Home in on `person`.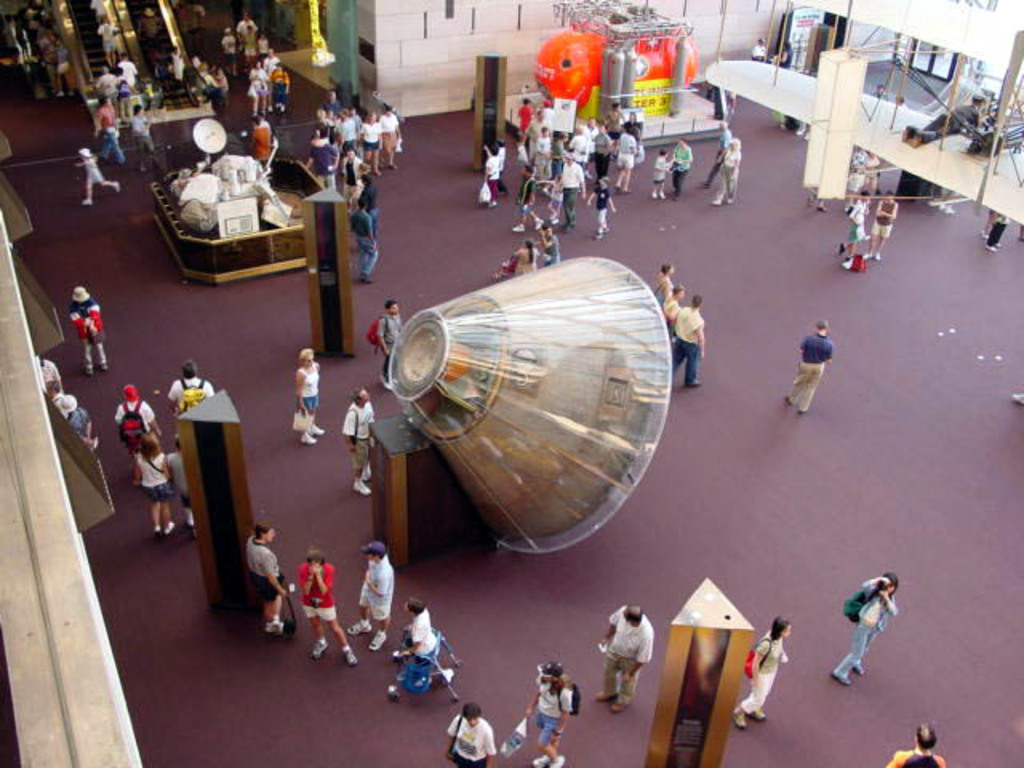
Homed in at detection(112, 376, 168, 435).
